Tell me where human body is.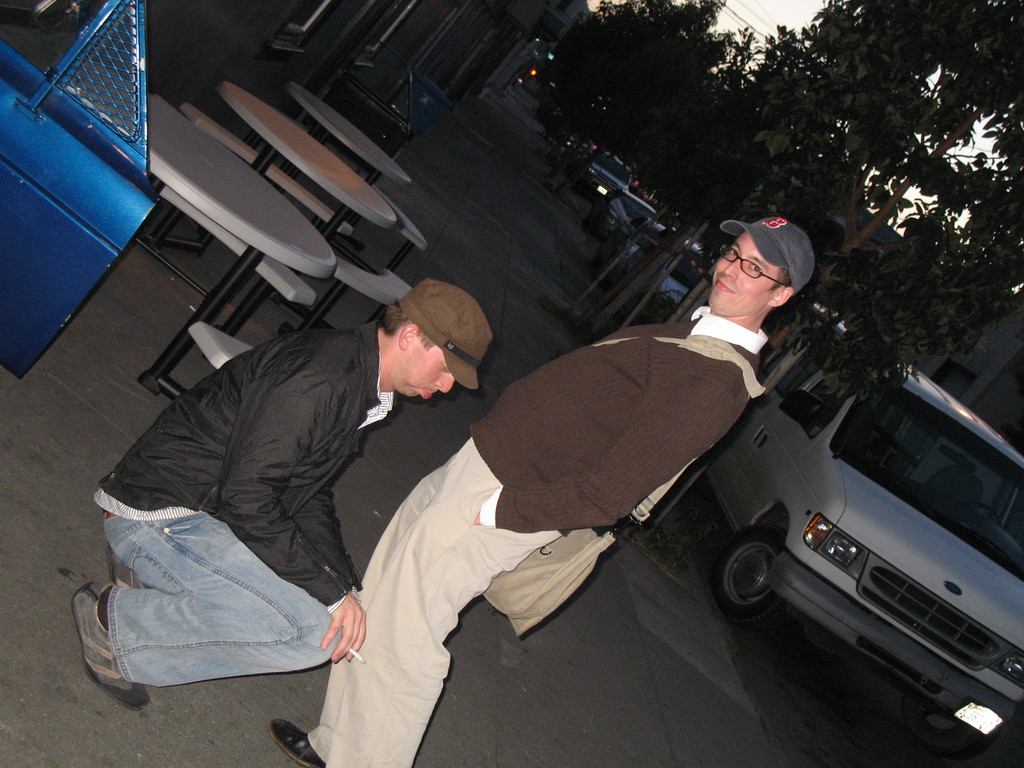
human body is at region(271, 212, 812, 767).
